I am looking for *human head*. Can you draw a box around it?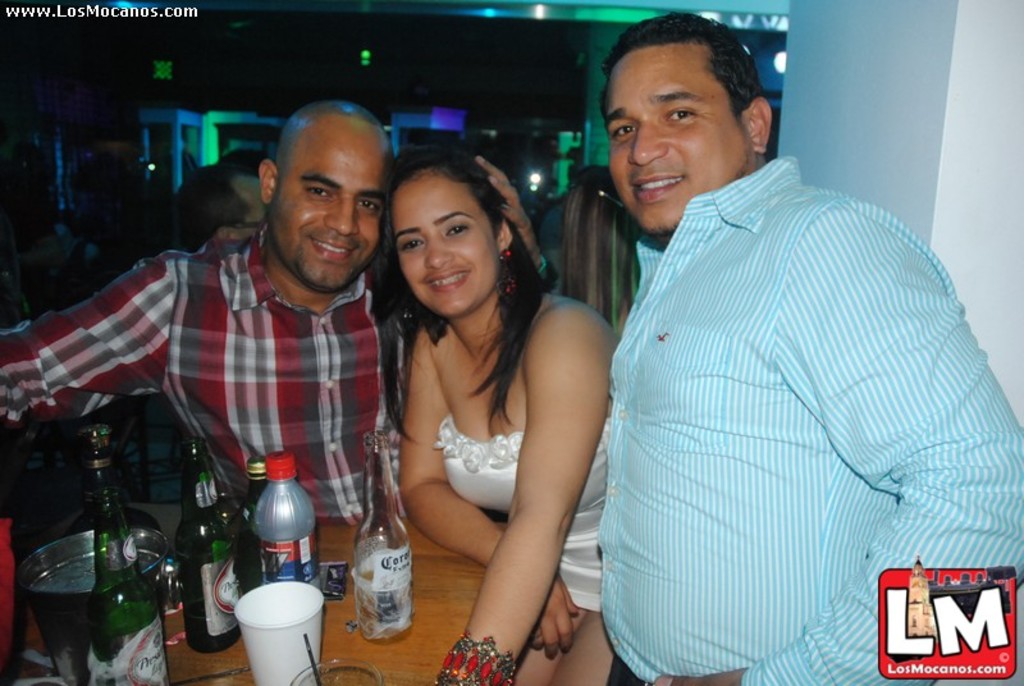
Sure, the bounding box is Rect(387, 150, 520, 320).
